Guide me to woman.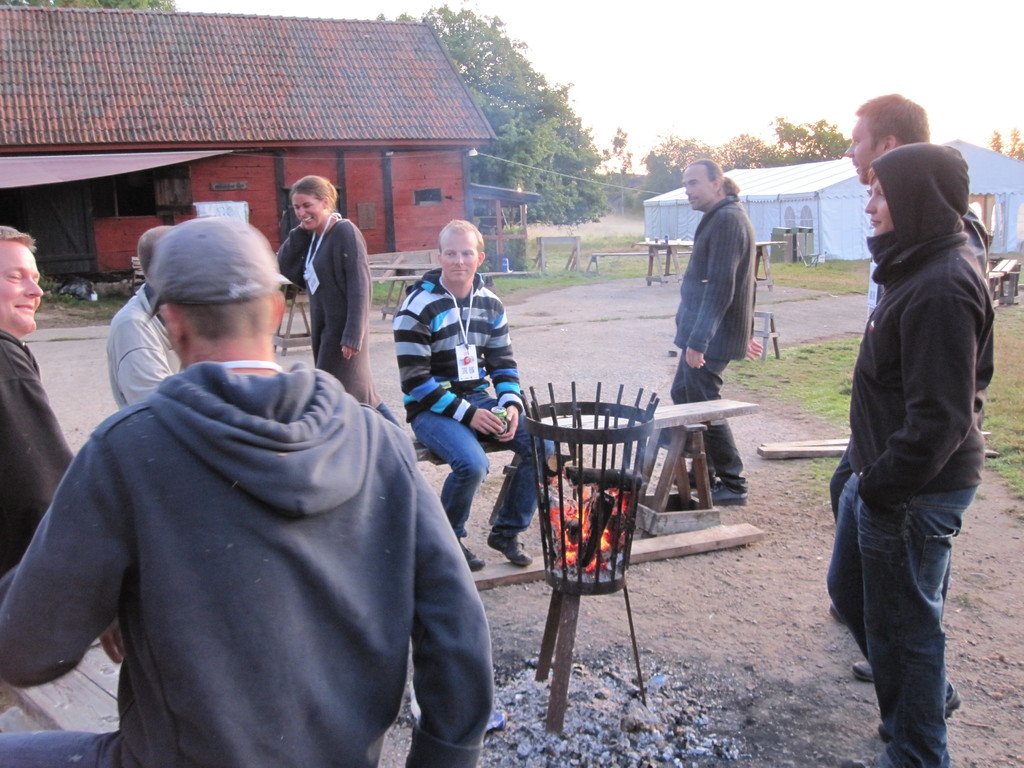
Guidance: select_region(804, 96, 1005, 767).
